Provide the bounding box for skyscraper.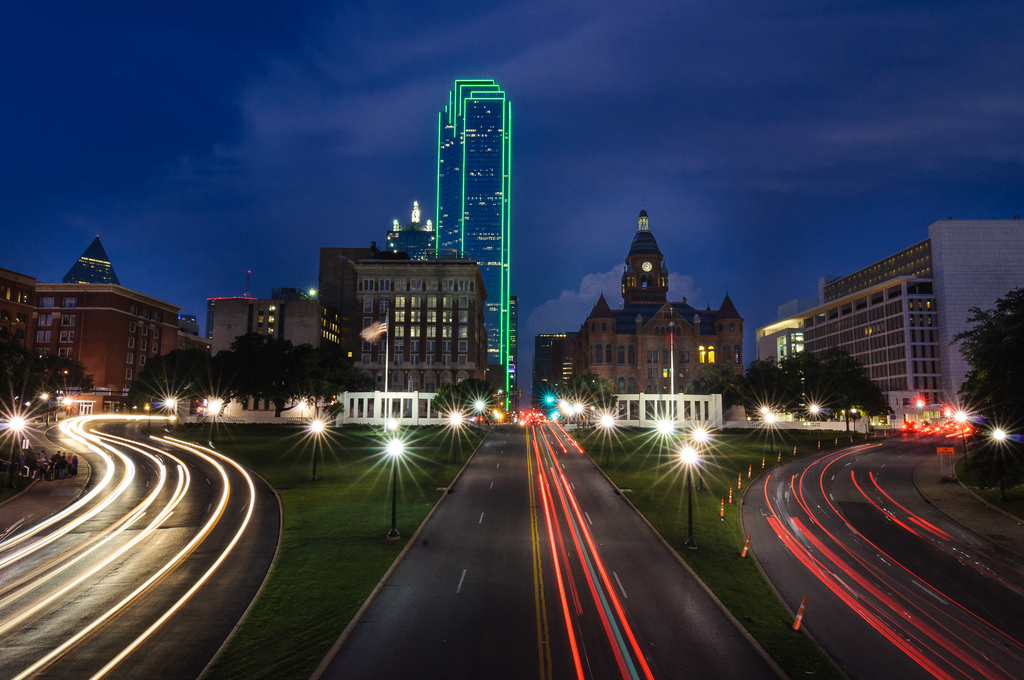
BBox(420, 79, 520, 420).
